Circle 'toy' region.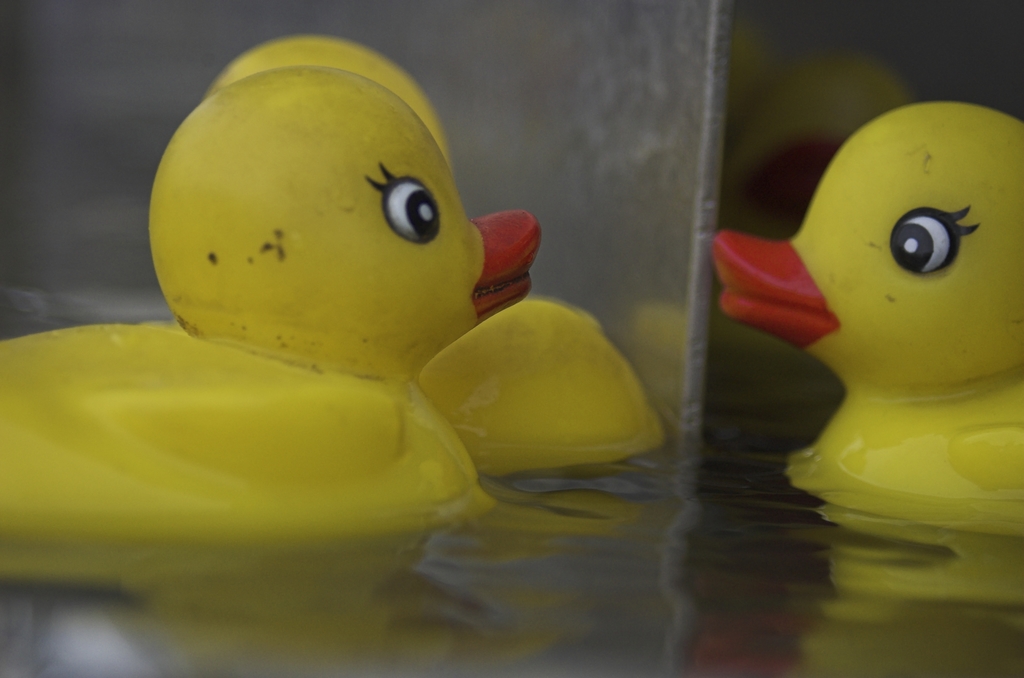
Region: x1=0, y1=65, x2=540, y2=540.
